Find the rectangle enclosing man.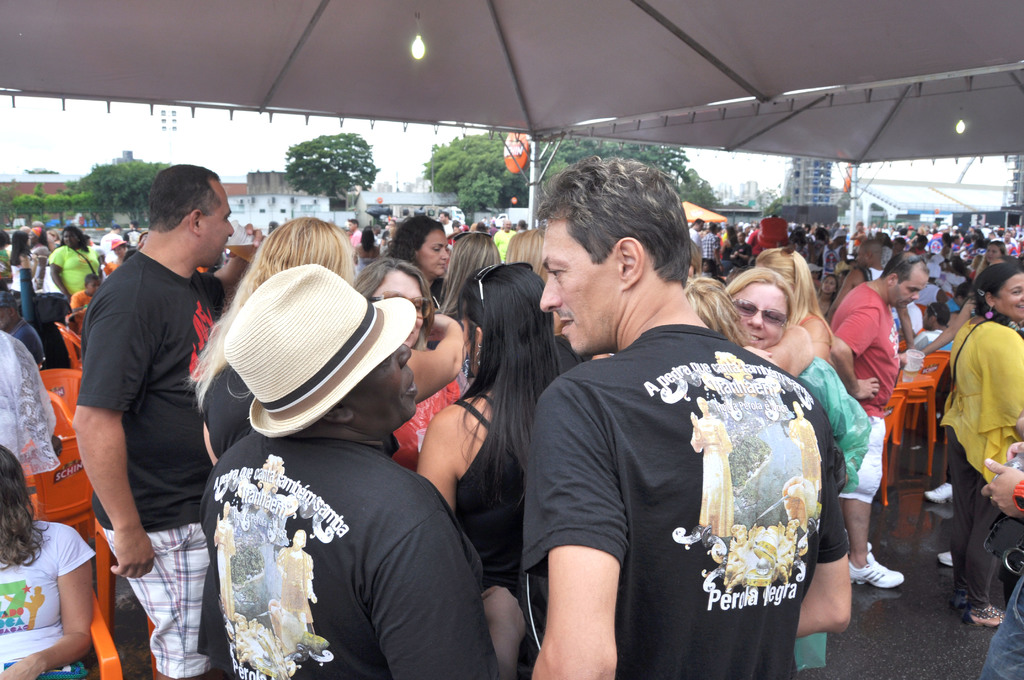
828, 250, 929, 585.
